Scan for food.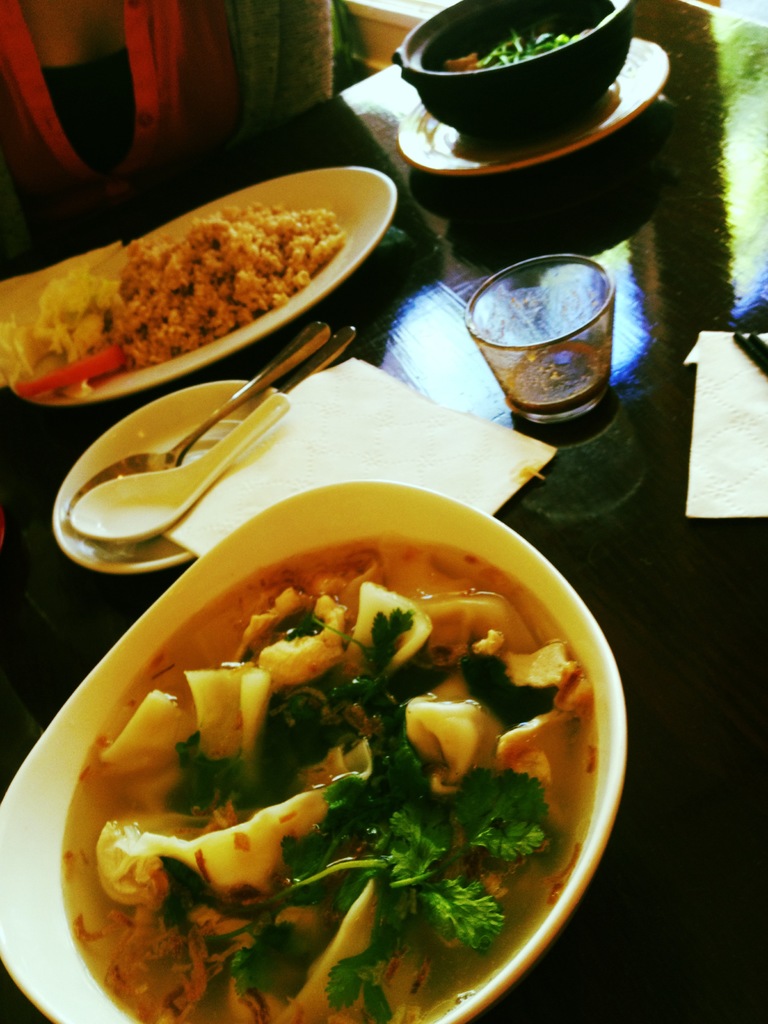
Scan result: 58 541 593 1023.
